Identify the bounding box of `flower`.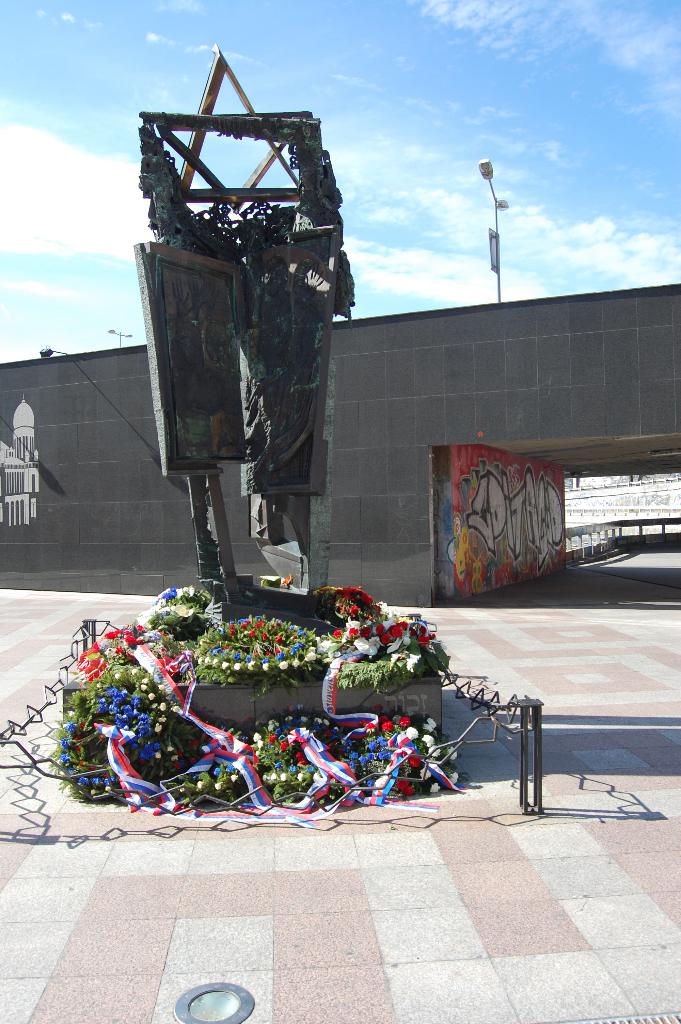
<bbox>424, 716, 436, 728</bbox>.
